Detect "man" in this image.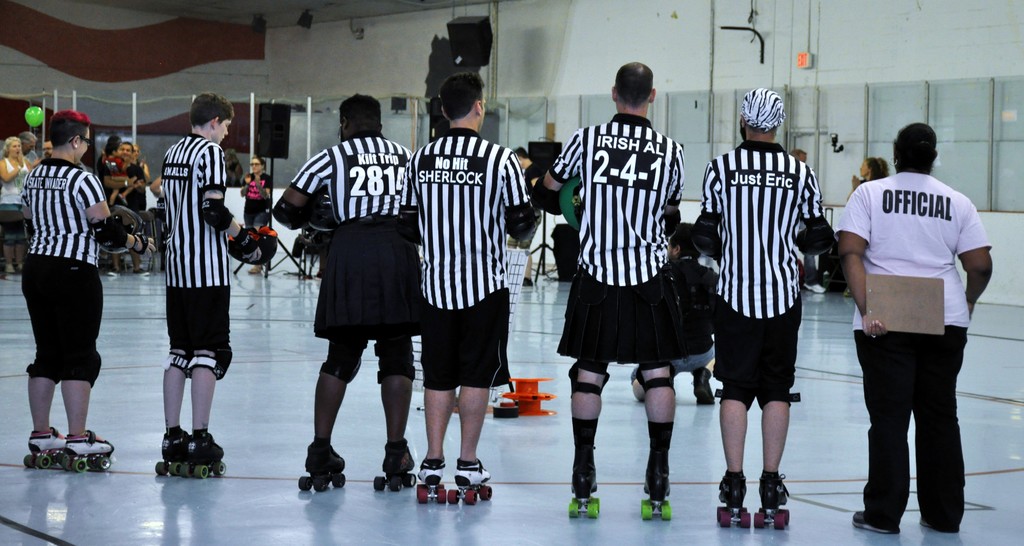
Detection: select_region(687, 83, 834, 513).
